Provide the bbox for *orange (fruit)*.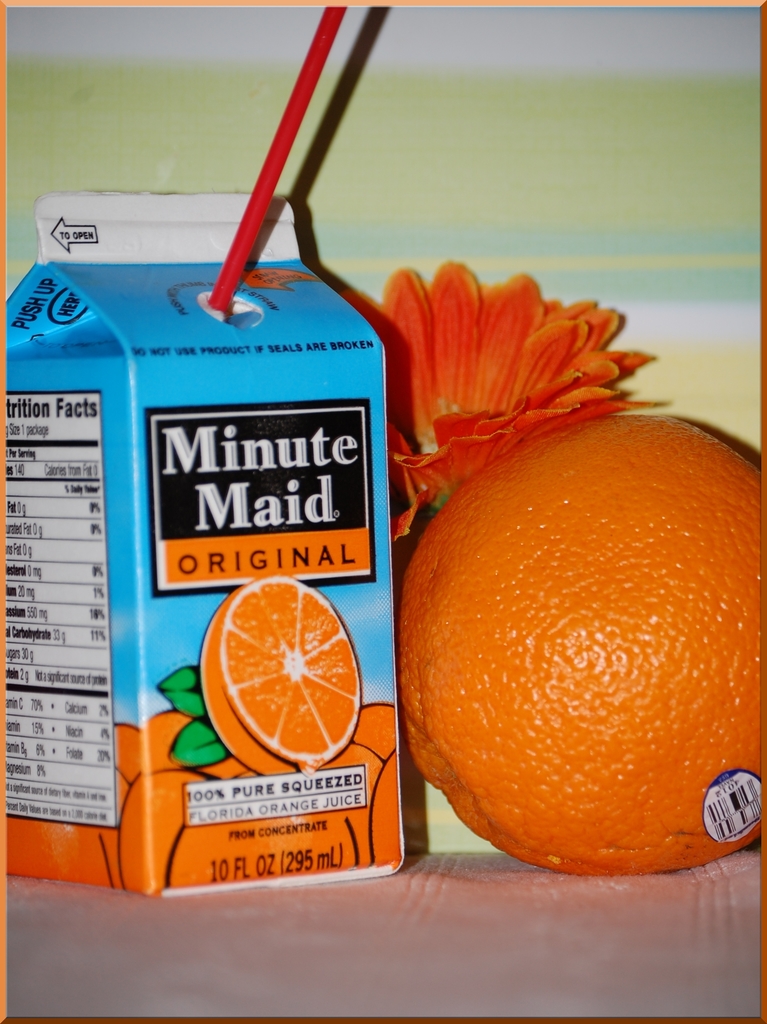
Rect(140, 705, 199, 778).
